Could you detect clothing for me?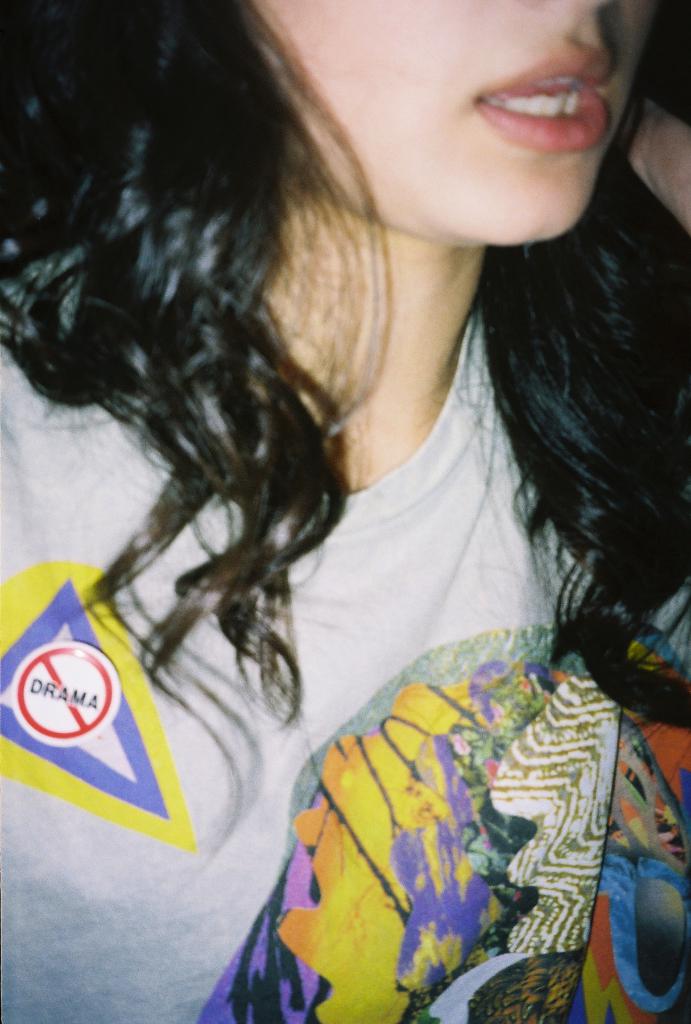
Detection result: bbox(0, 116, 690, 1023).
